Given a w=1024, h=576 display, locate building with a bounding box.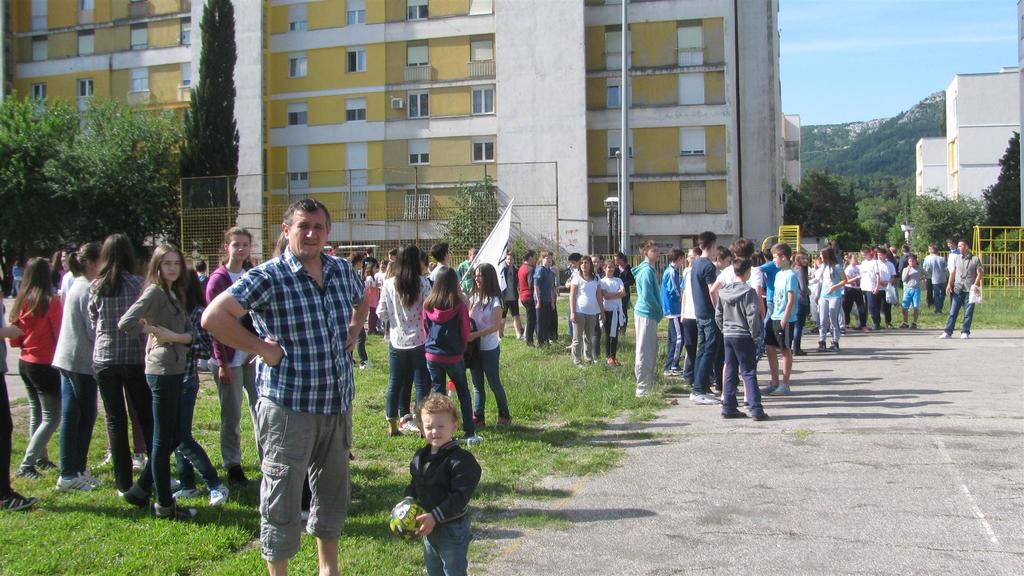
Located: 781:113:801:191.
